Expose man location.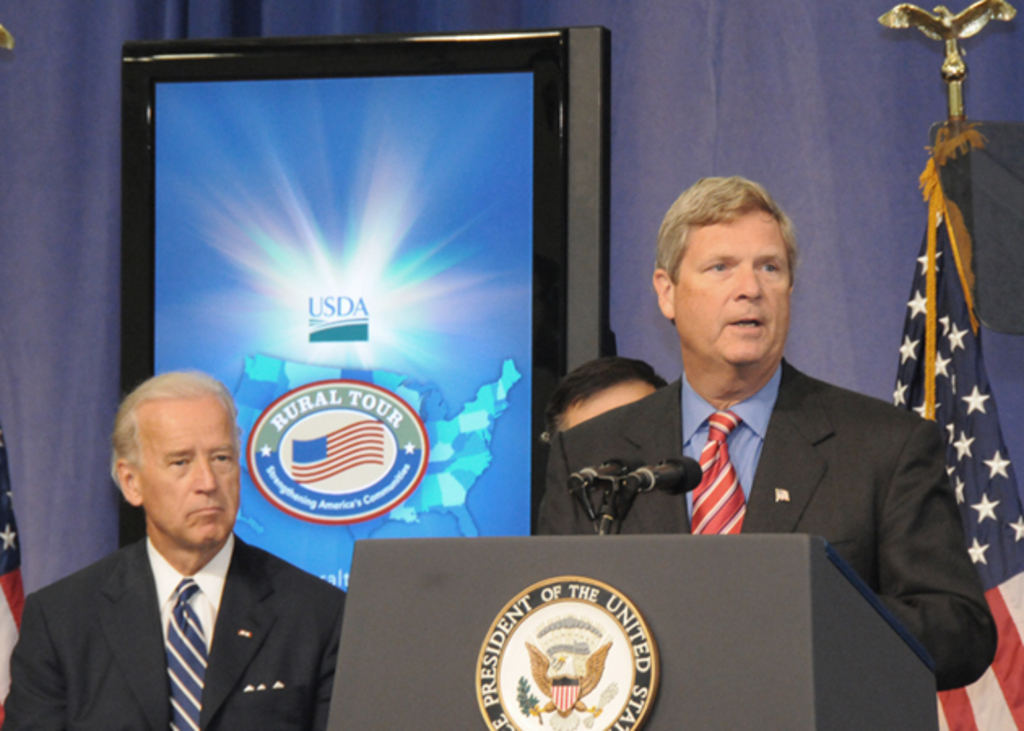
Exposed at {"left": 541, "top": 354, "right": 663, "bottom": 439}.
